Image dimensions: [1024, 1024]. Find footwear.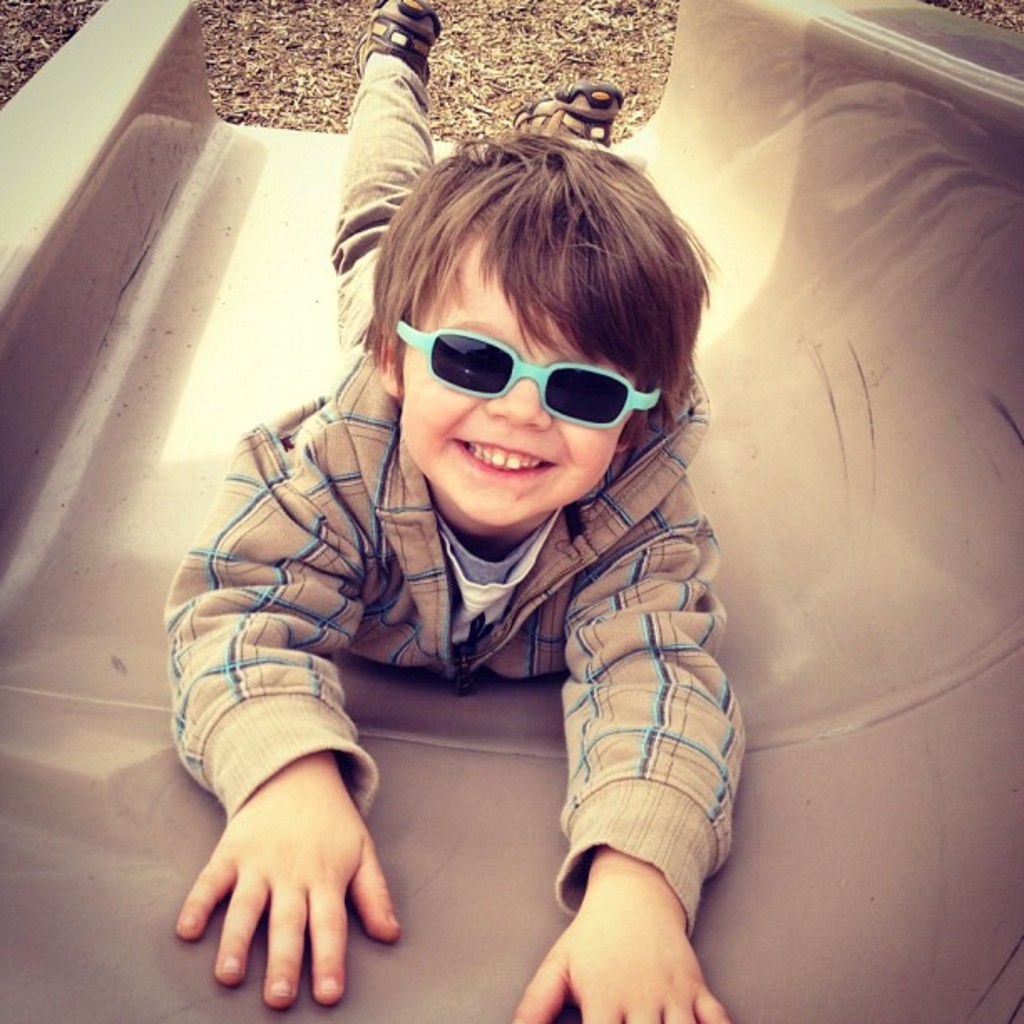
(left=509, top=79, right=626, bottom=152).
